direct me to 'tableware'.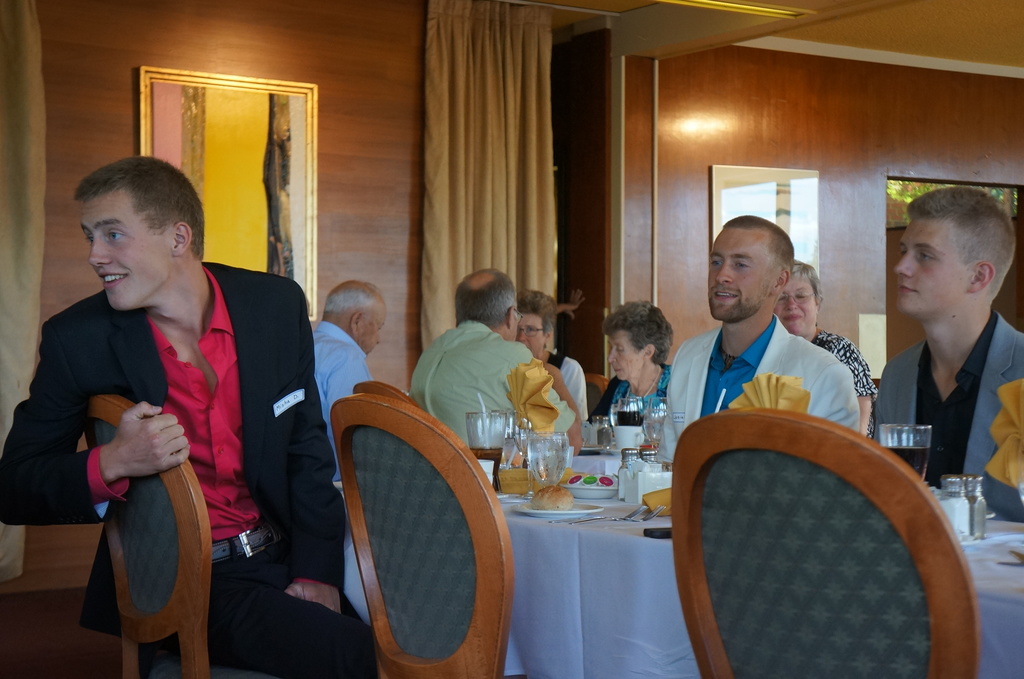
Direction: box(943, 470, 971, 538).
